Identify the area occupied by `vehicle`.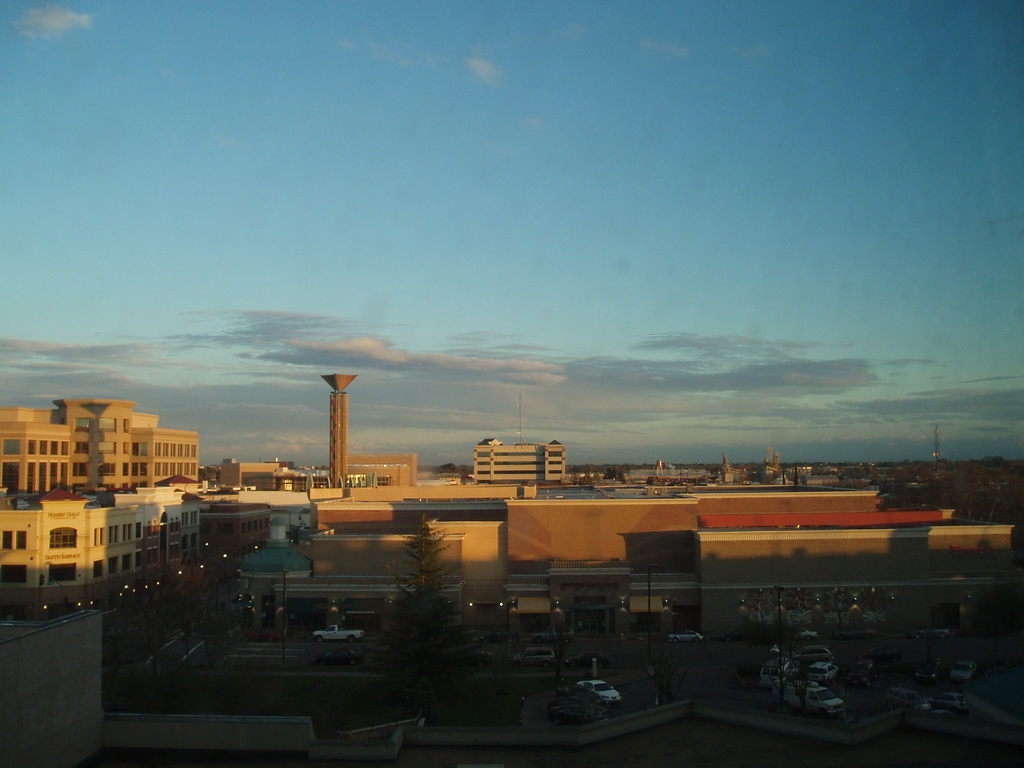
Area: Rect(890, 685, 915, 709).
